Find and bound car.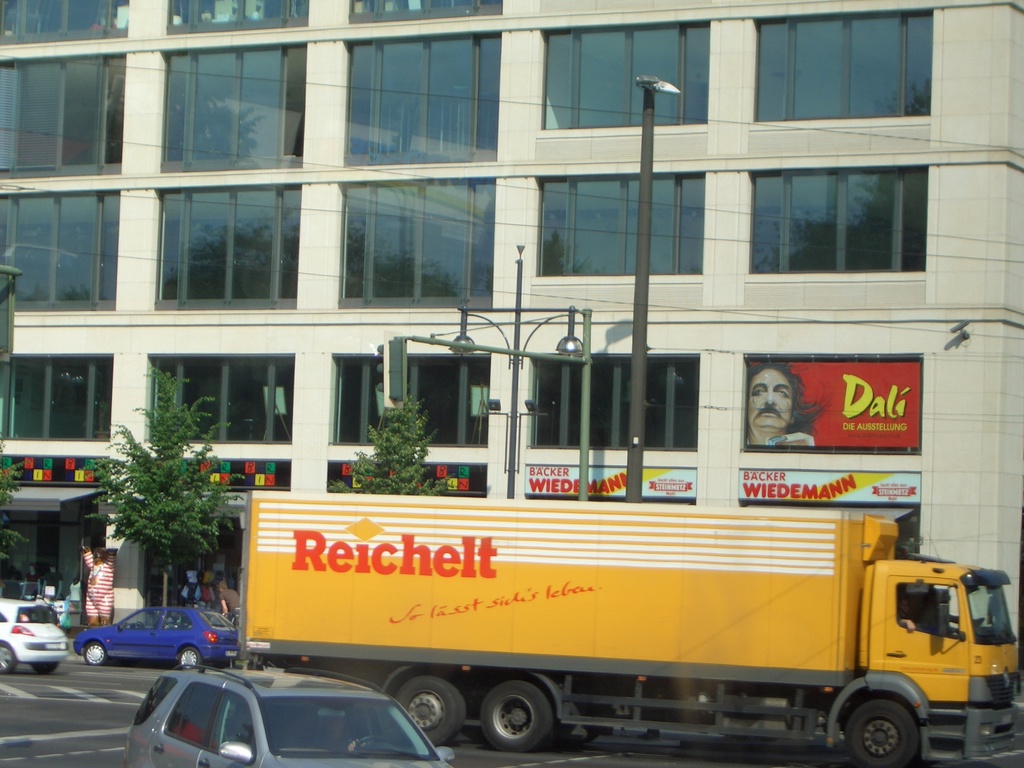
Bound: <bbox>71, 607, 241, 669</bbox>.
